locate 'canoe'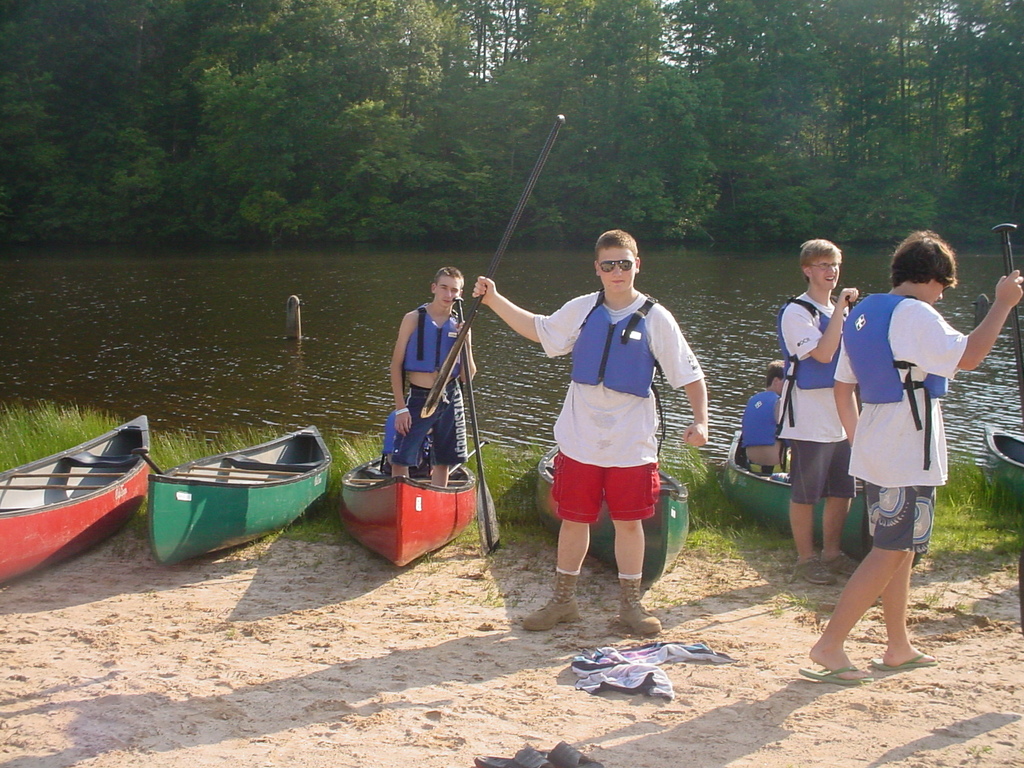
<region>986, 424, 1023, 511</region>
